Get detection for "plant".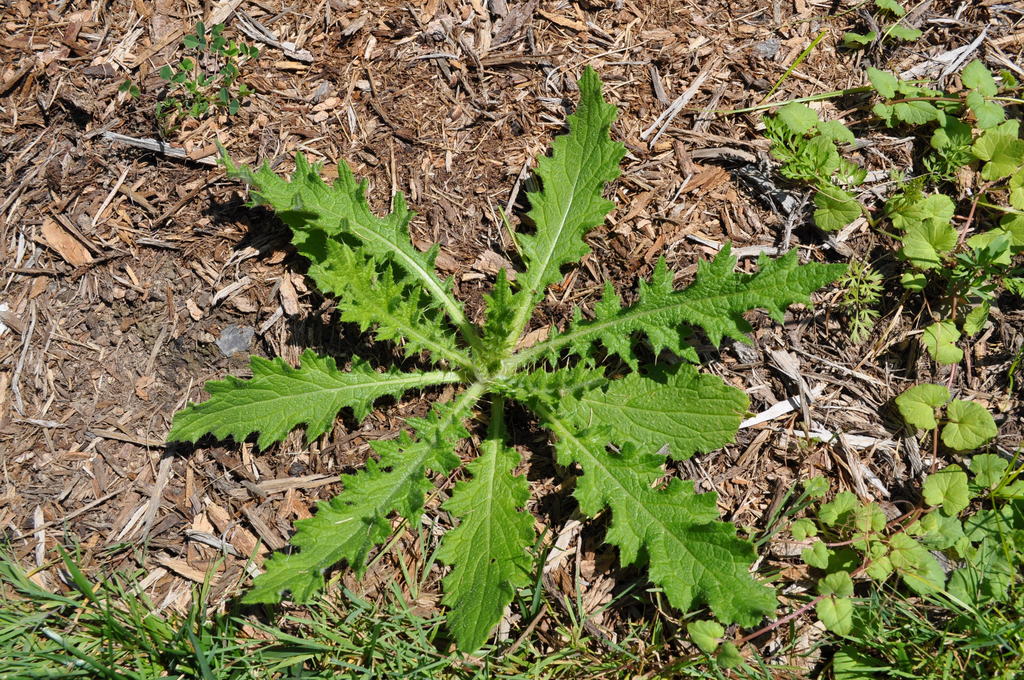
Detection: left=159, top=64, right=847, bottom=661.
